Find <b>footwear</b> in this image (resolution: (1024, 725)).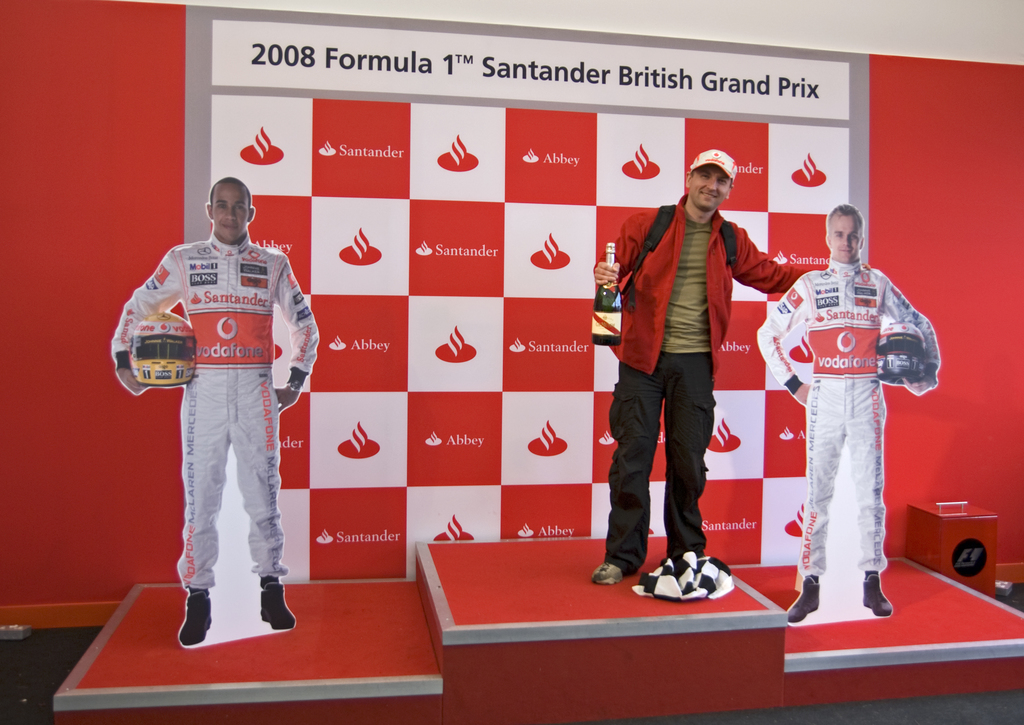
detection(584, 561, 625, 588).
